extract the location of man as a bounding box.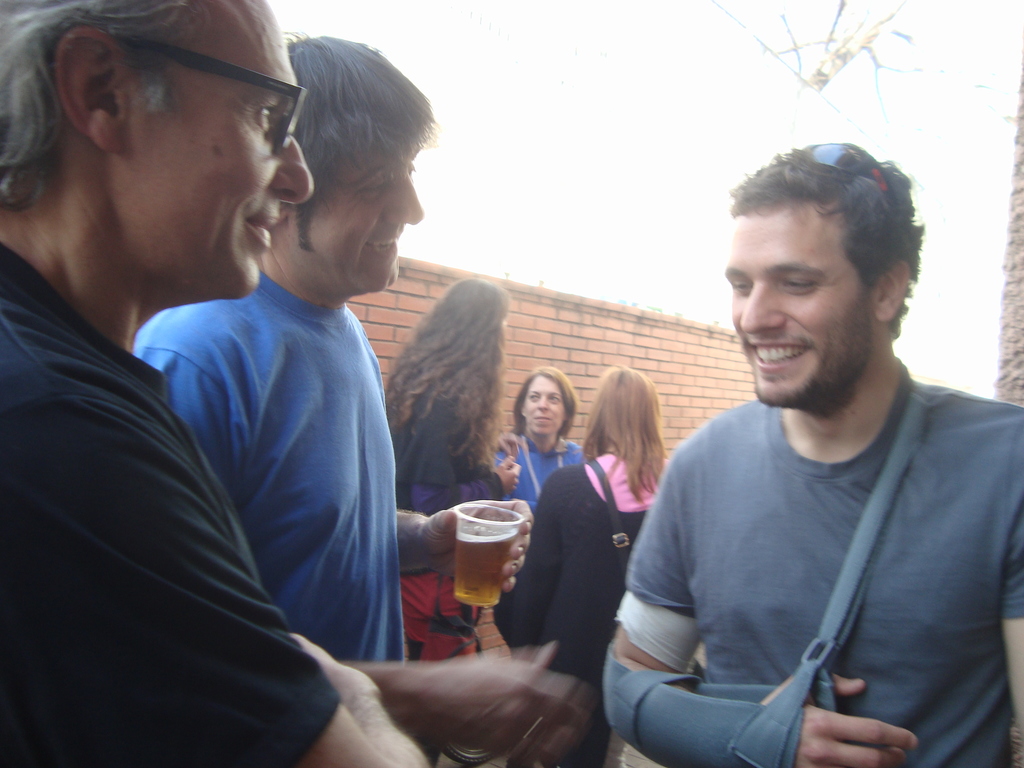
pyautogui.locateOnScreen(125, 35, 580, 761).
